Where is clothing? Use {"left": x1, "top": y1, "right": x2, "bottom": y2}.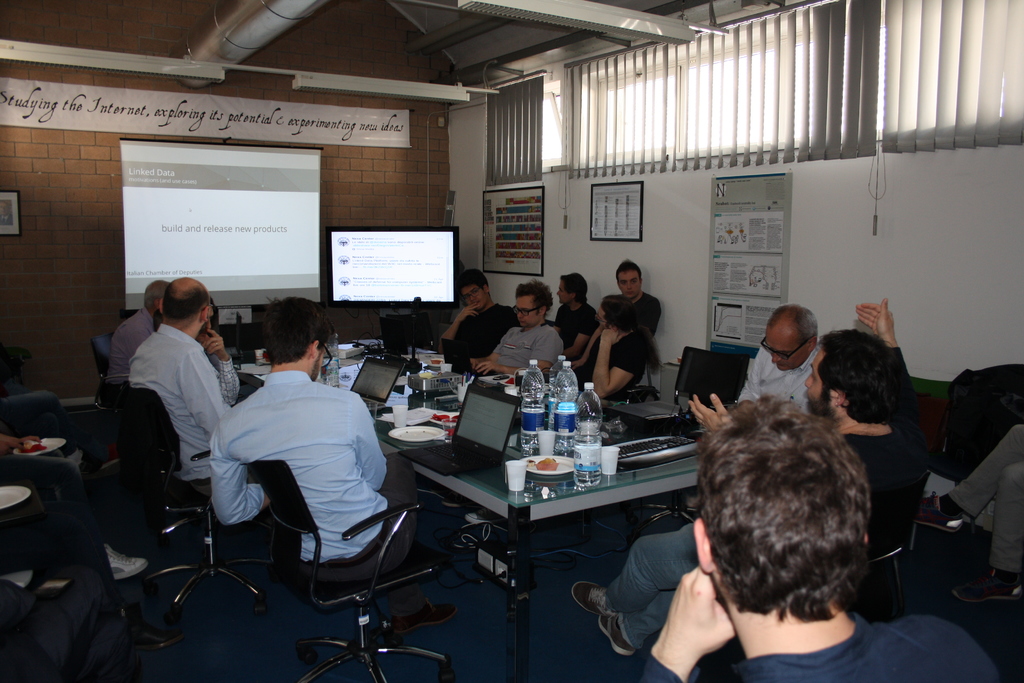
{"left": 575, "top": 332, "right": 656, "bottom": 390}.
